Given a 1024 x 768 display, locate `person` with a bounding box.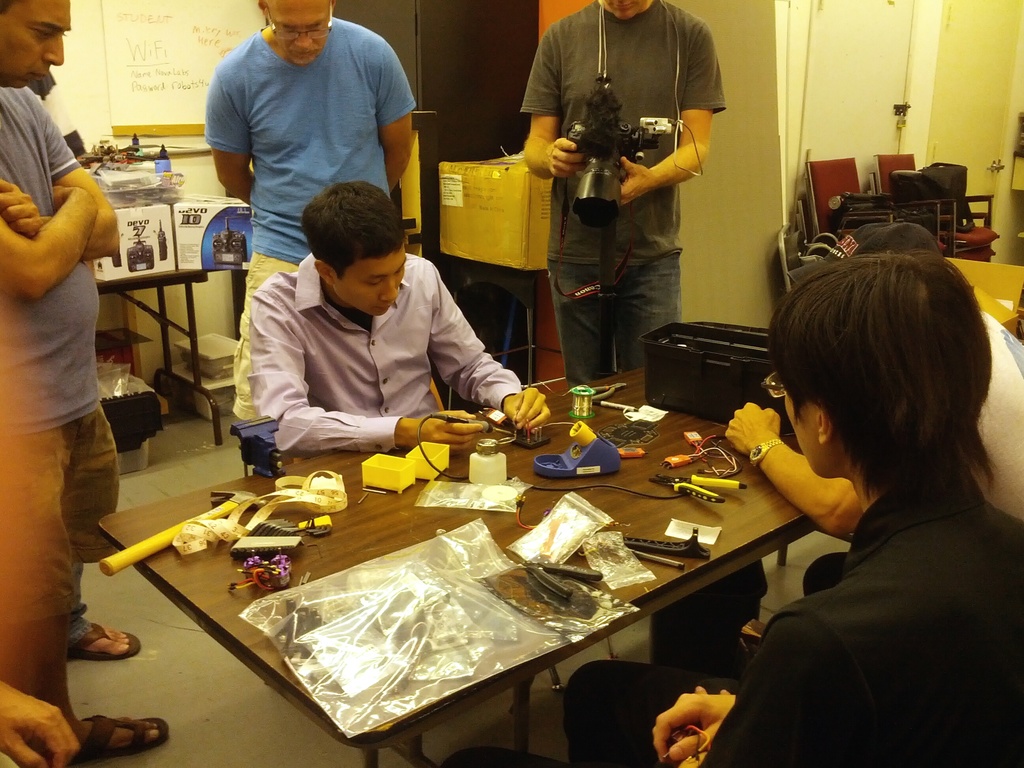
Located: [left=248, top=178, right=545, bottom=451].
